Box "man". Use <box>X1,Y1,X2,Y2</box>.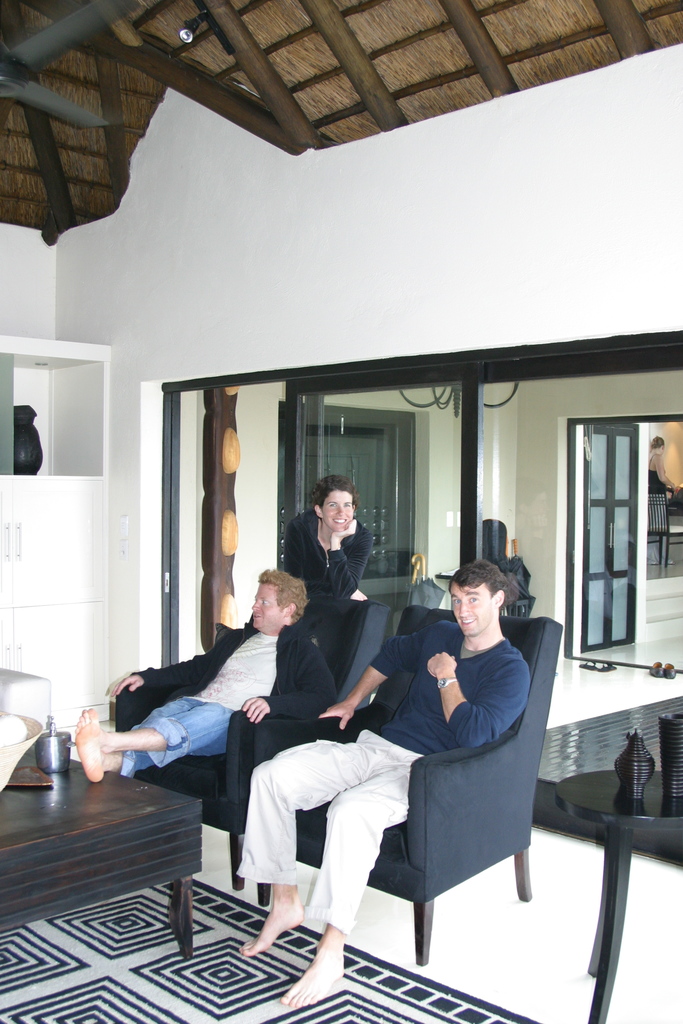
<box>70,568,333,782</box>.
